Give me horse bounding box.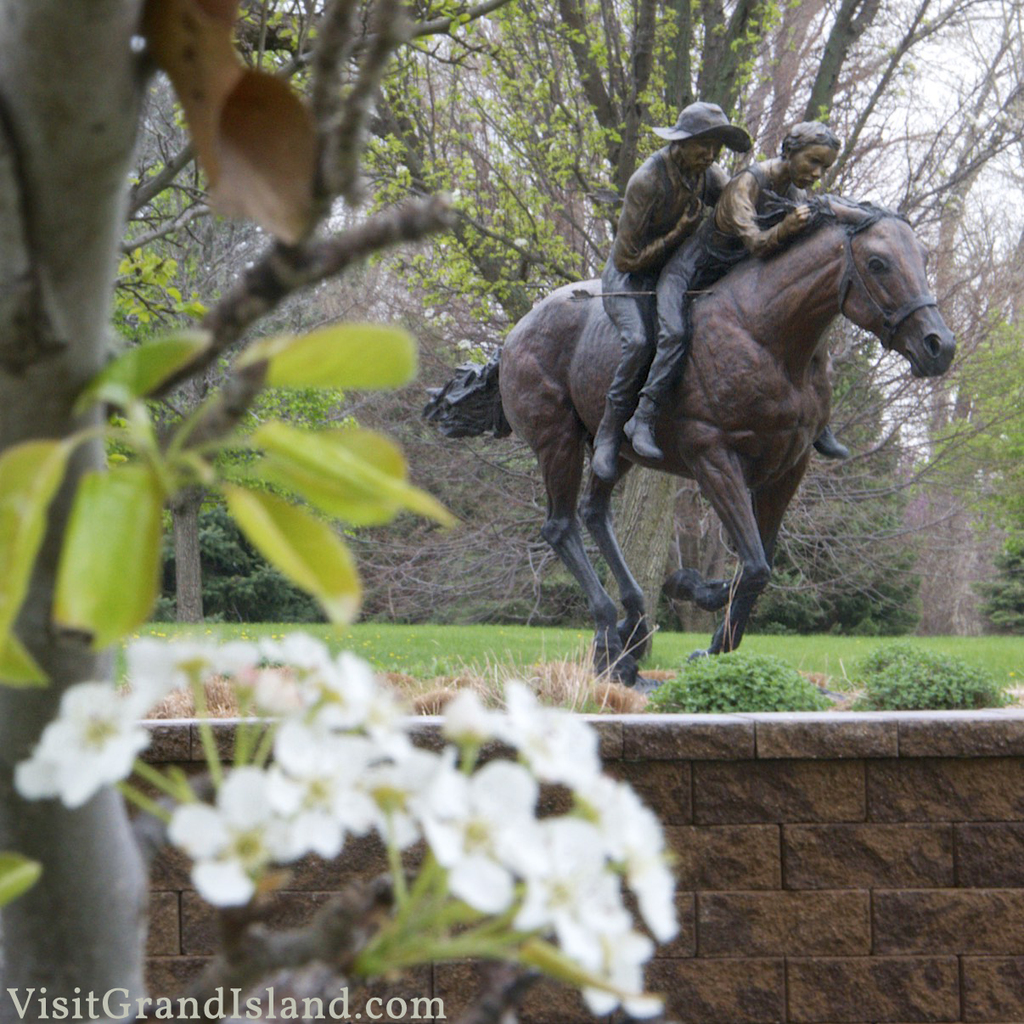
[419,188,960,679].
